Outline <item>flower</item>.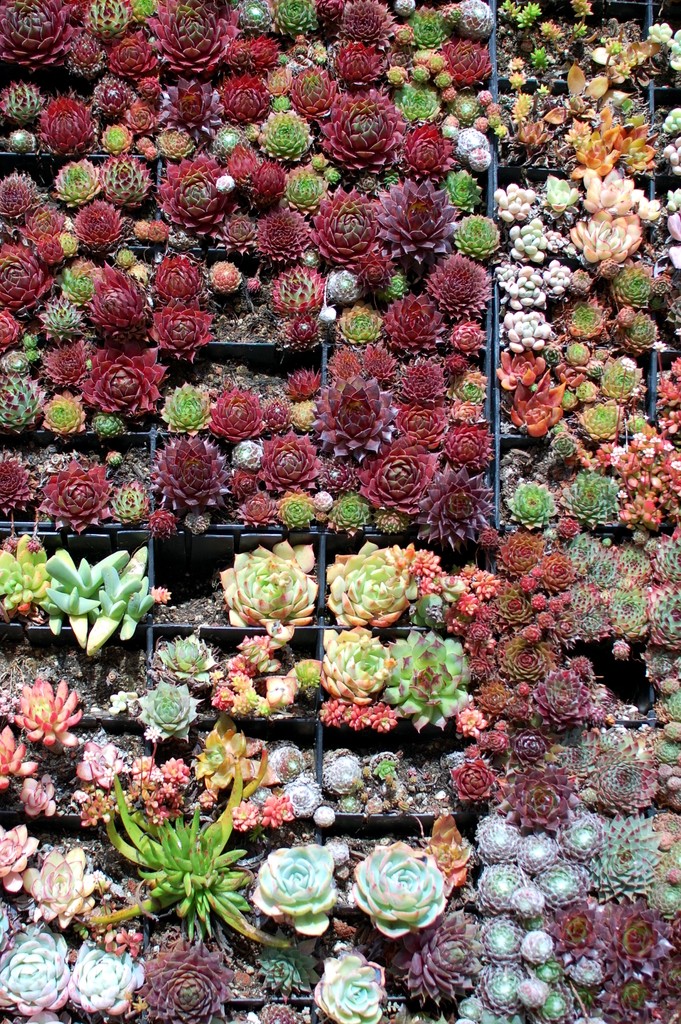
Outline: detection(137, 945, 237, 1022).
